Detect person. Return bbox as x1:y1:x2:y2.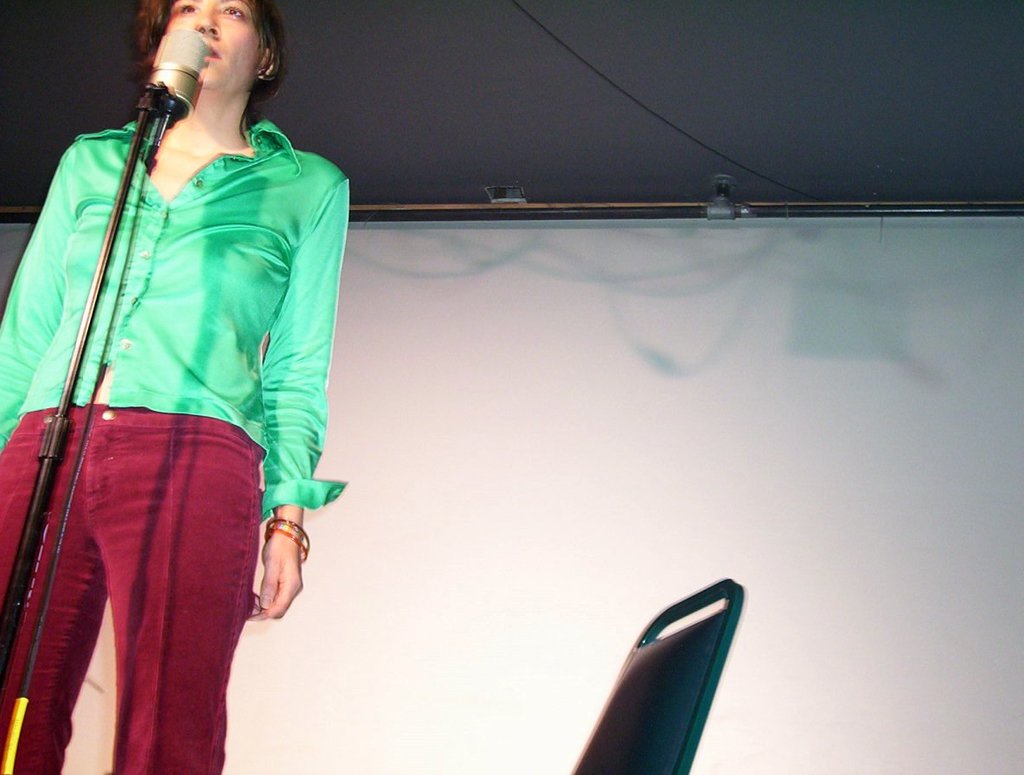
0:0:349:774.
